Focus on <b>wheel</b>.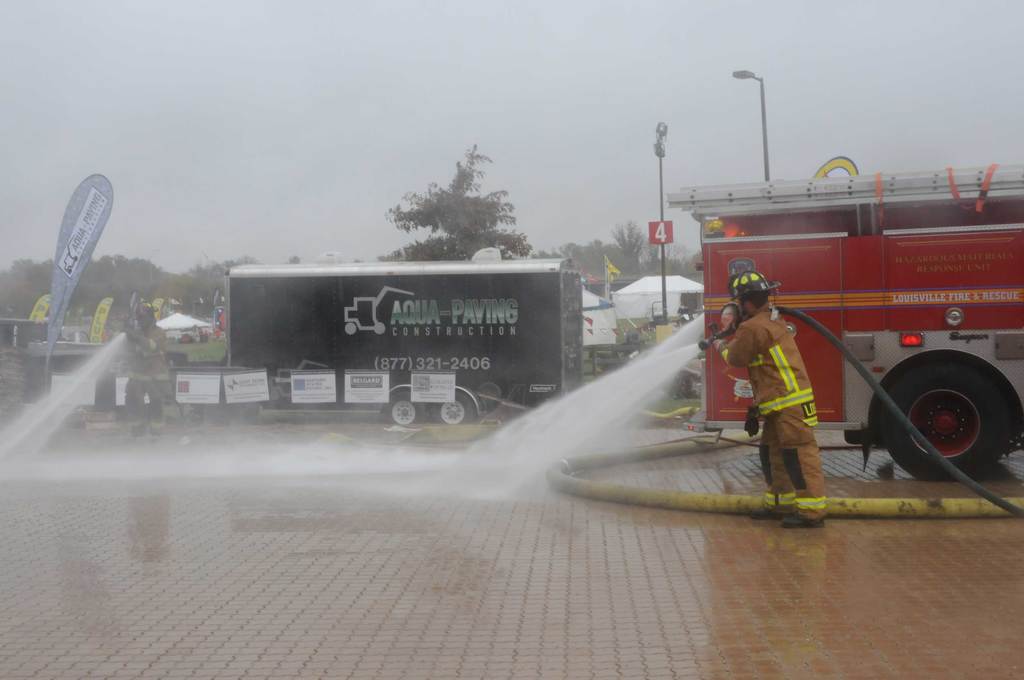
Focused at Rect(383, 389, 427, 435).
